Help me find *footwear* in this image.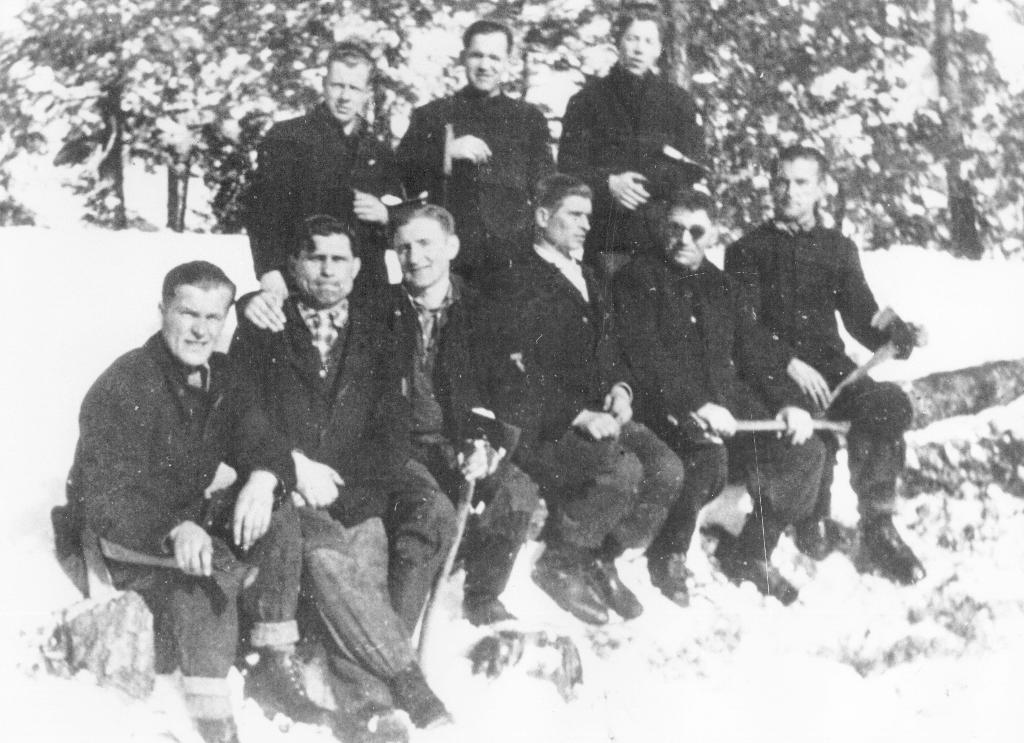
Found it: select_region(388, 660, 457, 742).
